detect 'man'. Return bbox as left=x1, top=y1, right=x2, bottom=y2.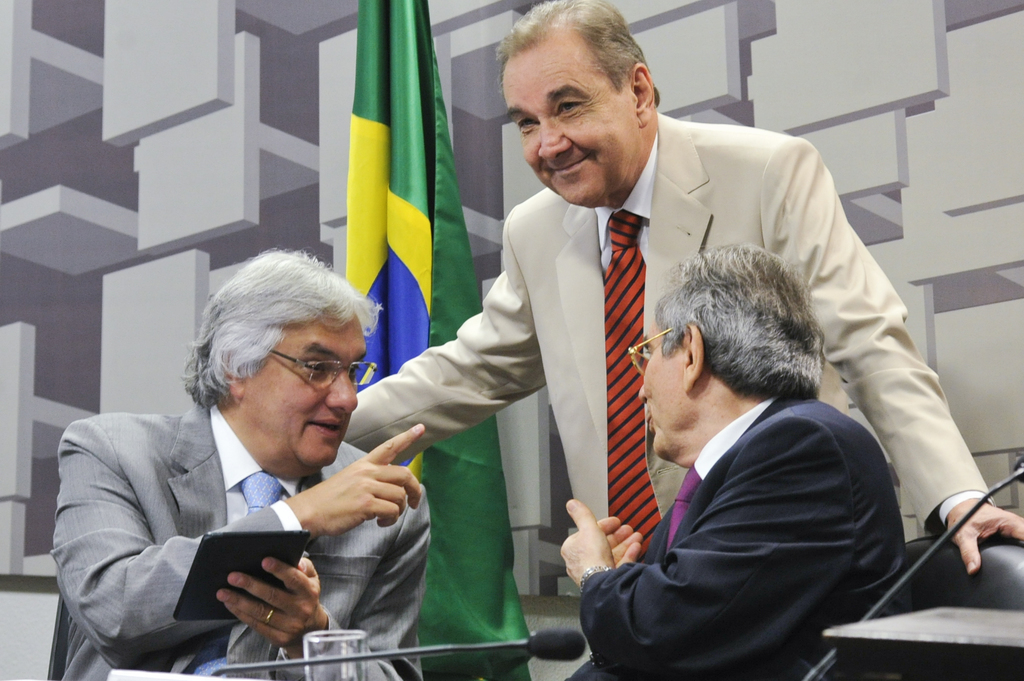
left=337, top=4, right=1023, bottom=581.
